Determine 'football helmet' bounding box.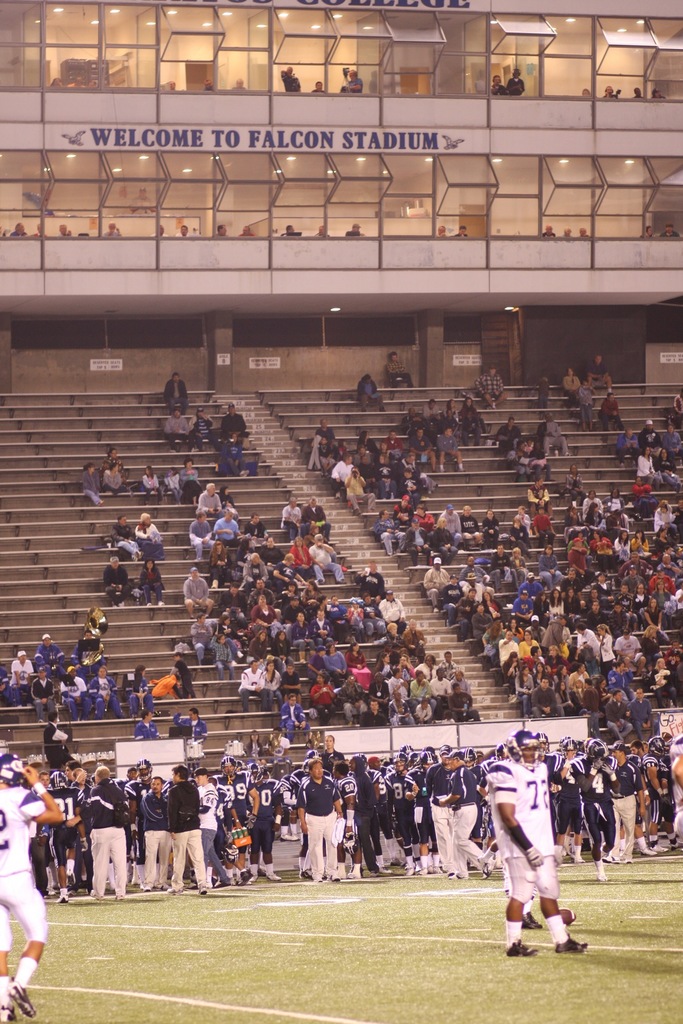
Determined: (x1=560, y1=737, x2=576, y2=756).
